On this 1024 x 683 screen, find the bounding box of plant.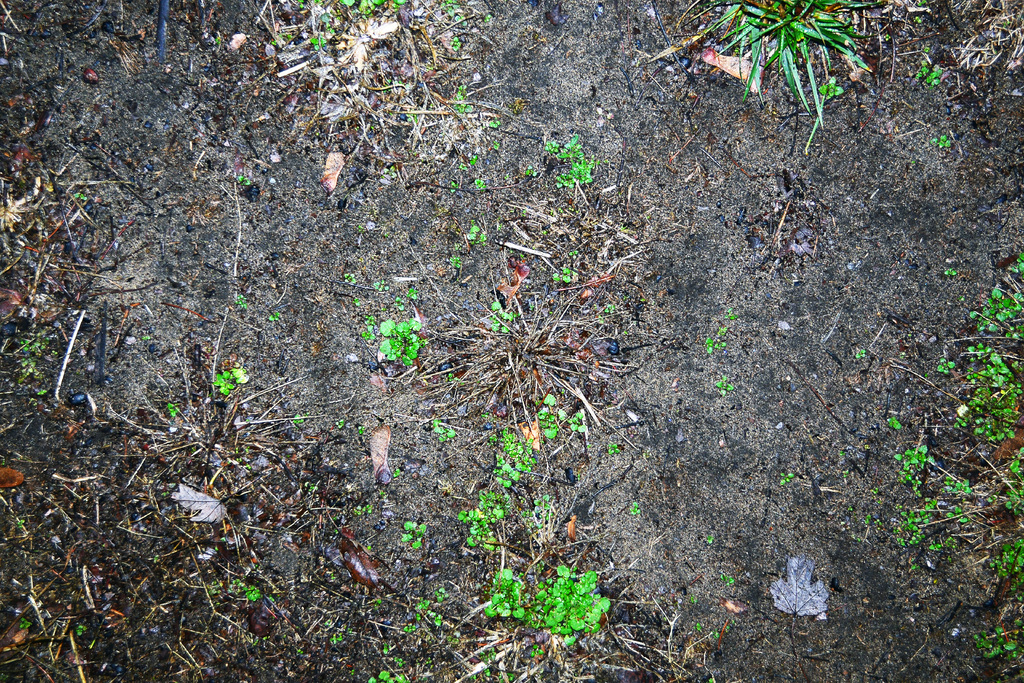
Bounding box: (left=348, top=668, right=360, bottom=676).
